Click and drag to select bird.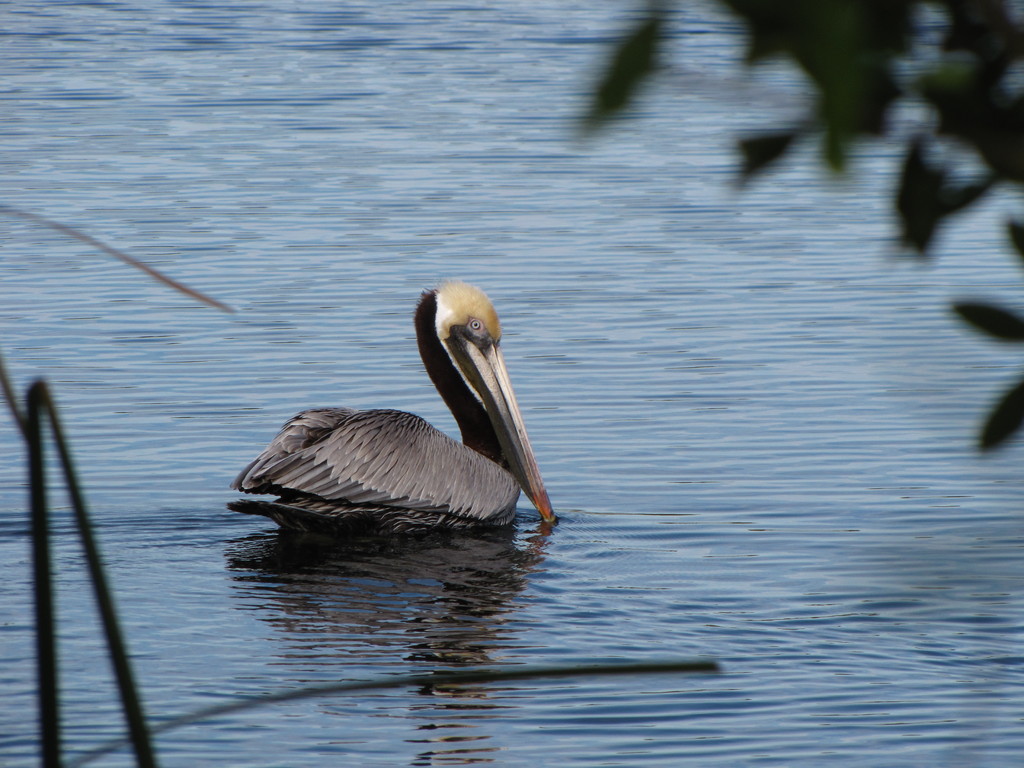
Selection: [237,276,541,535].
